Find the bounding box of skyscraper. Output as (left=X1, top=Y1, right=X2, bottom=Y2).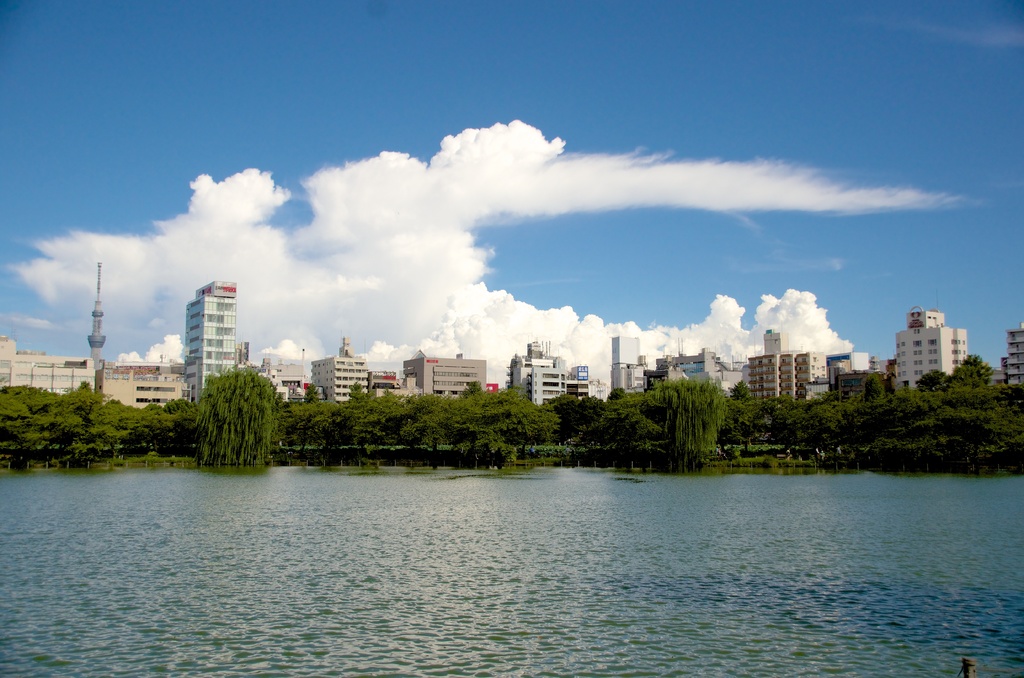
(left=508, top=335, right=590, bottom=405).
